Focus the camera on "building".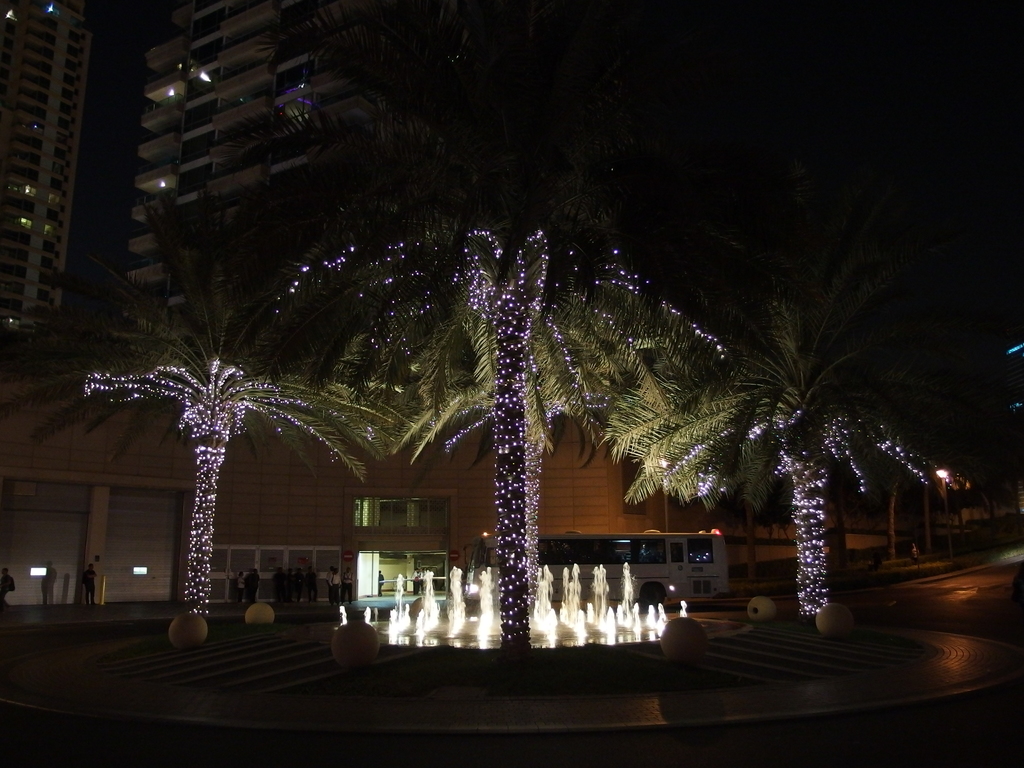
Focus region: <bbox>2, 371, 705, 618</bbox>.
